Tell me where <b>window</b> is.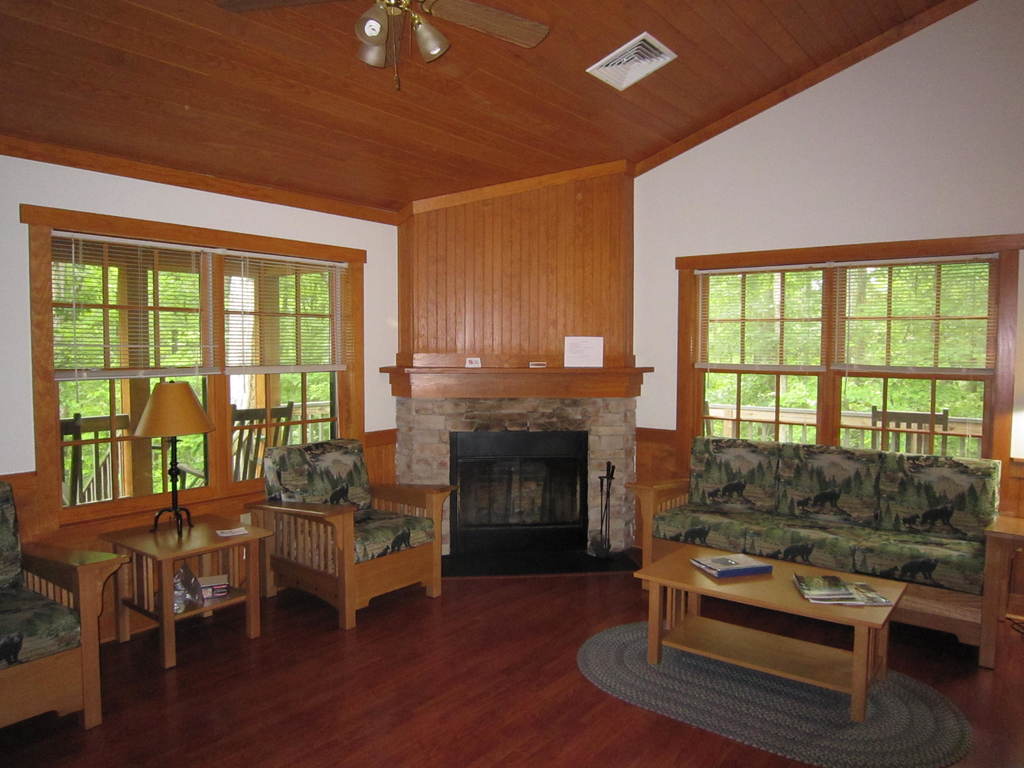
<b>window</b> is at bbox=(683, 218, 1004, 460).
